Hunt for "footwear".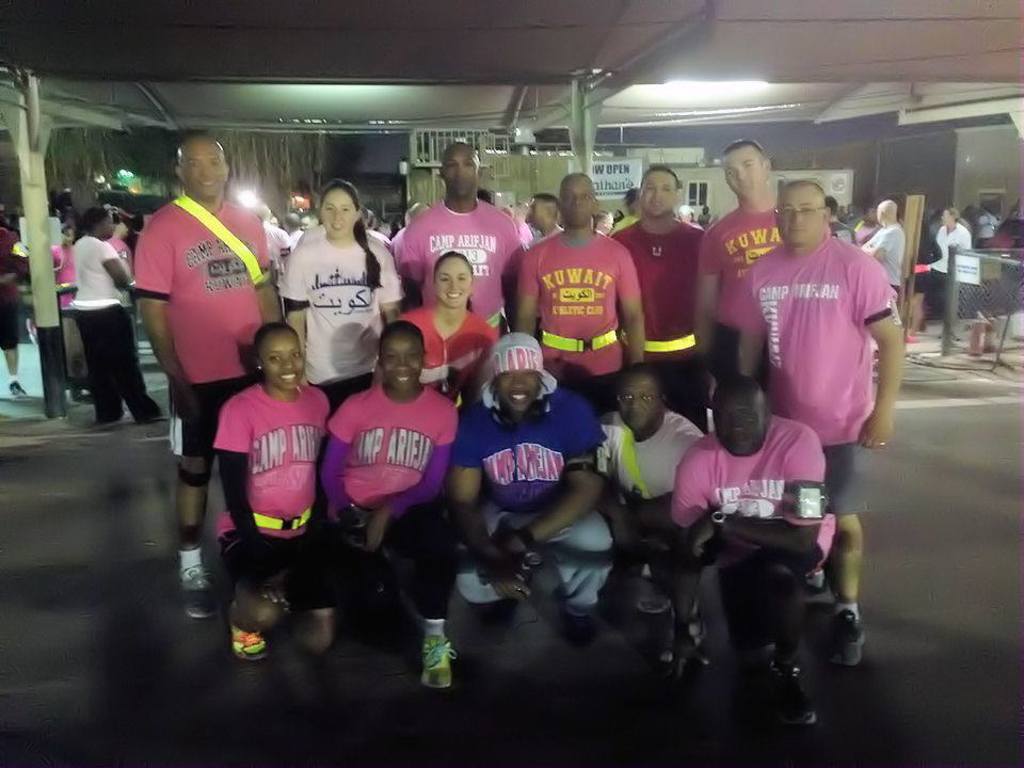
Hunted down at rect(559, 589, 601, 649).
